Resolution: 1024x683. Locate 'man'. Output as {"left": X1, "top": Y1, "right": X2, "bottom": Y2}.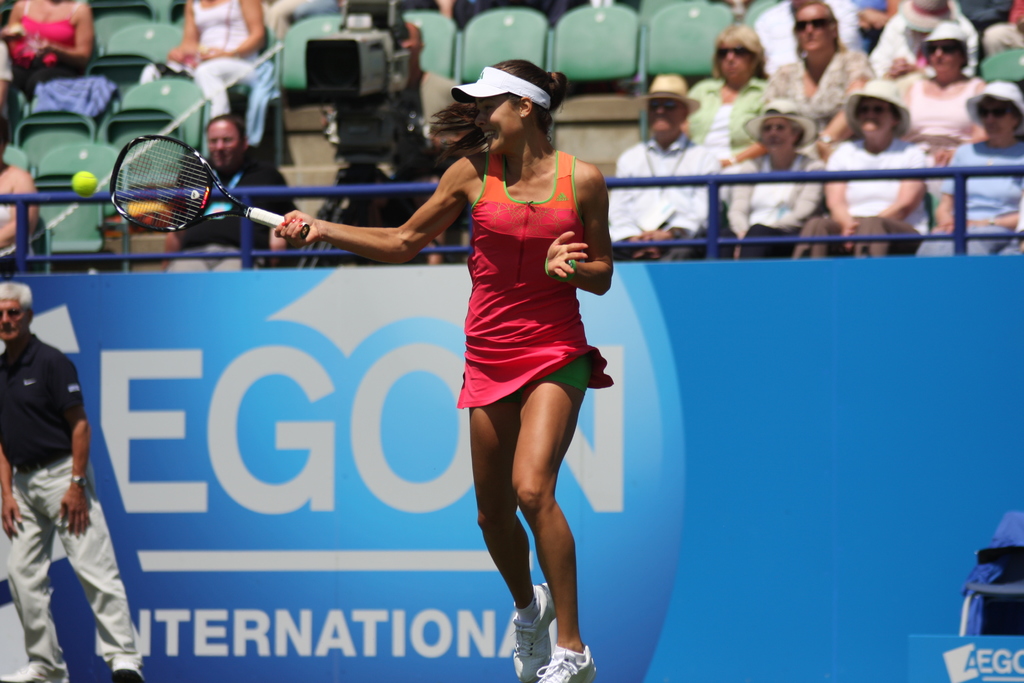
{"left": 0, "top": 276, "right": 148, "bottom": 682}.
